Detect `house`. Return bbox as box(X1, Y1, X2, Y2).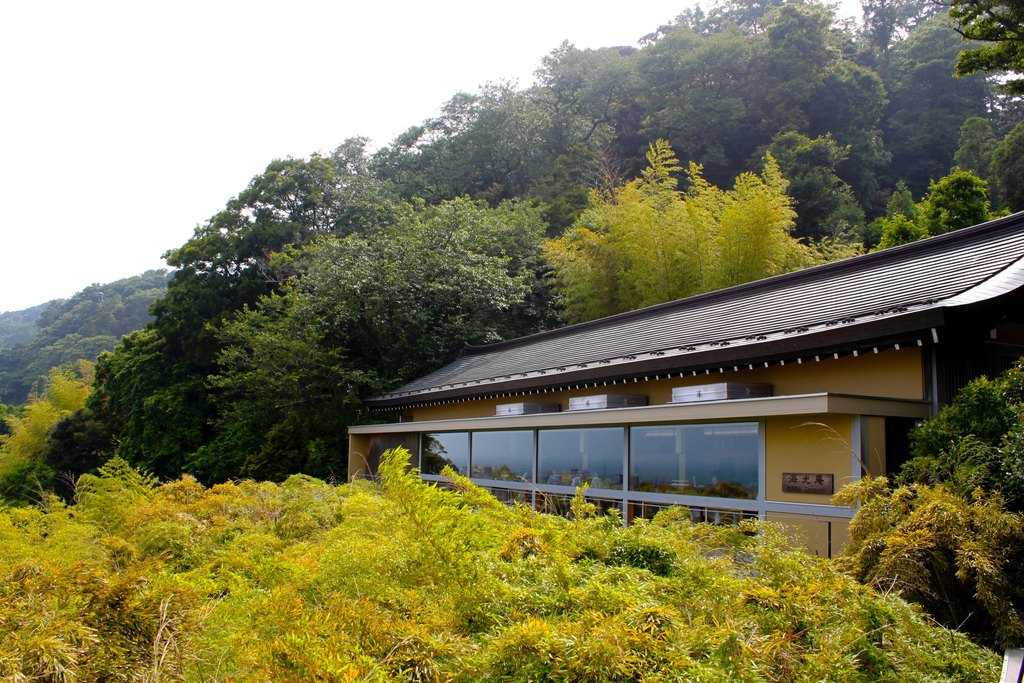
box(346, 213, 1023, 577).
